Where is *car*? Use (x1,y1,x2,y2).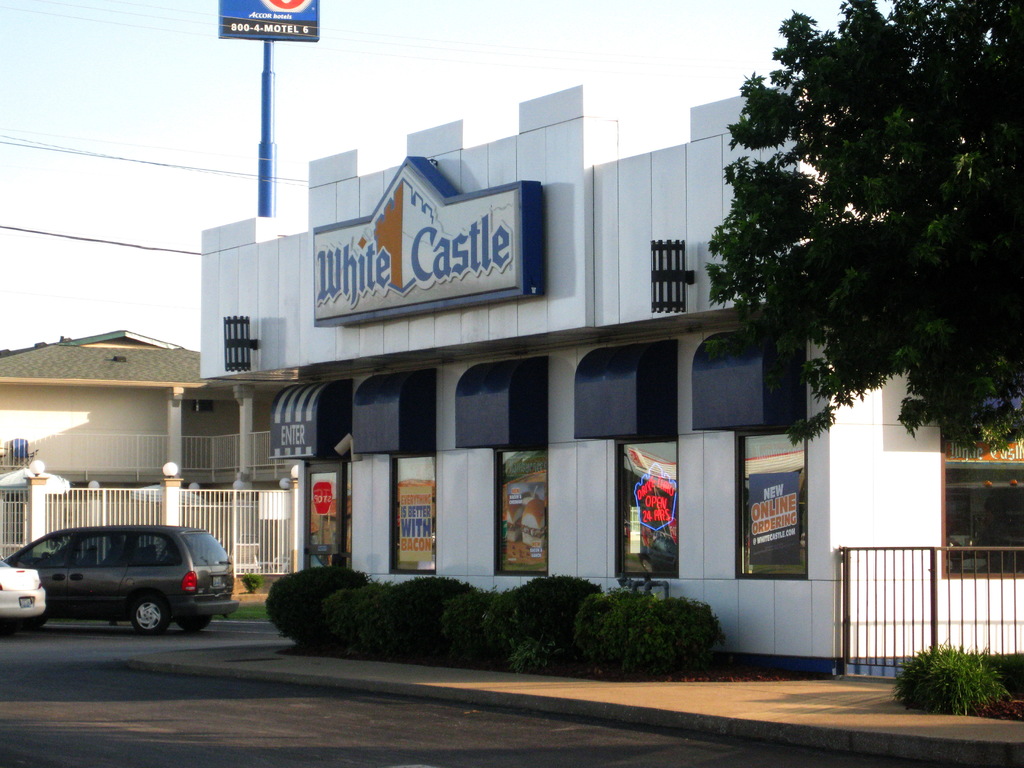
(0,549,52,630).
